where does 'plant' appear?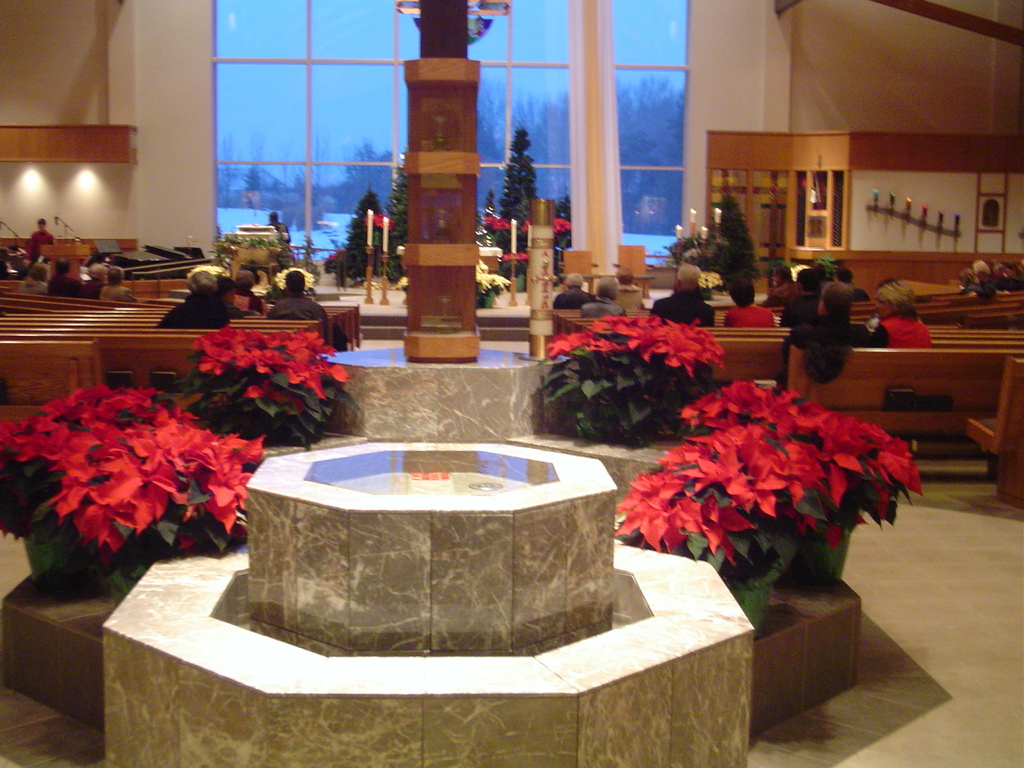
Appears at 369,158,413,284.
